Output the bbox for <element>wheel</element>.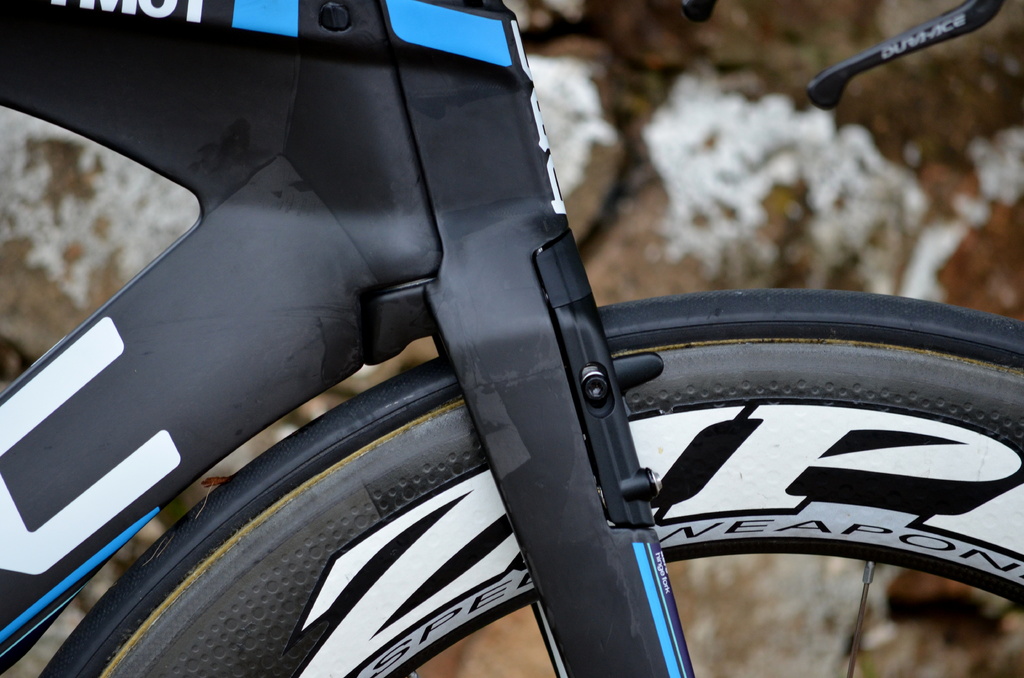
pyautogui.locateOnScreen(31, 296, 1023, 677).
